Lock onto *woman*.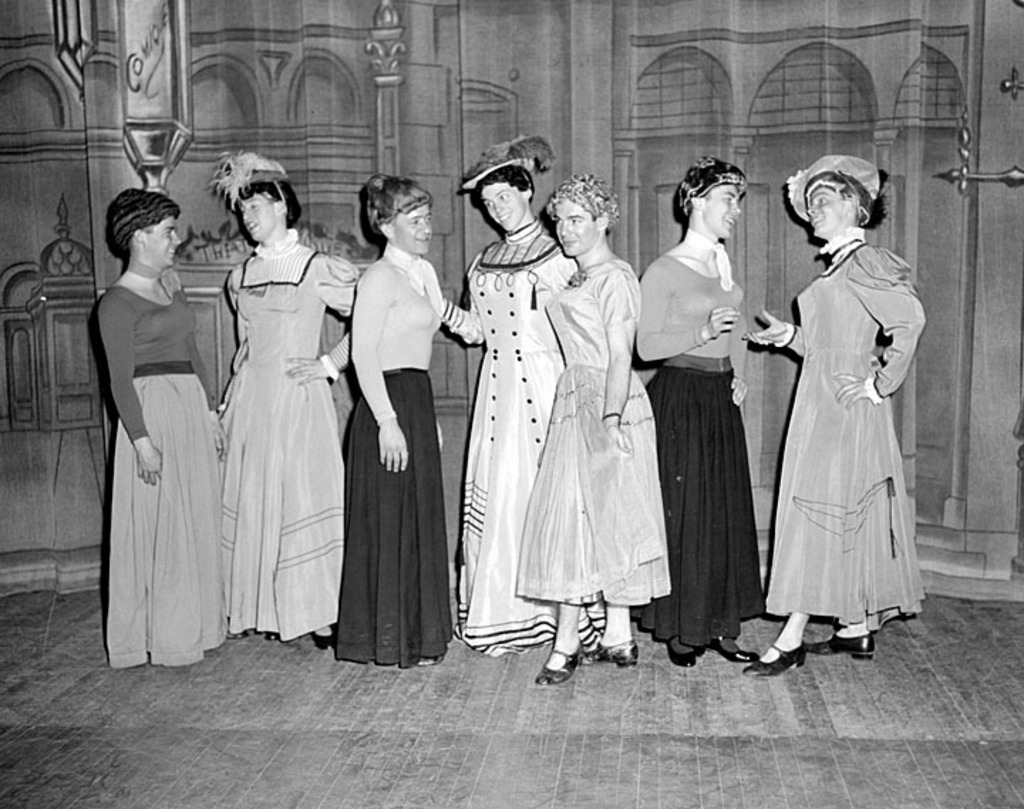
Locked: crop(215, 149, 360, 644).
